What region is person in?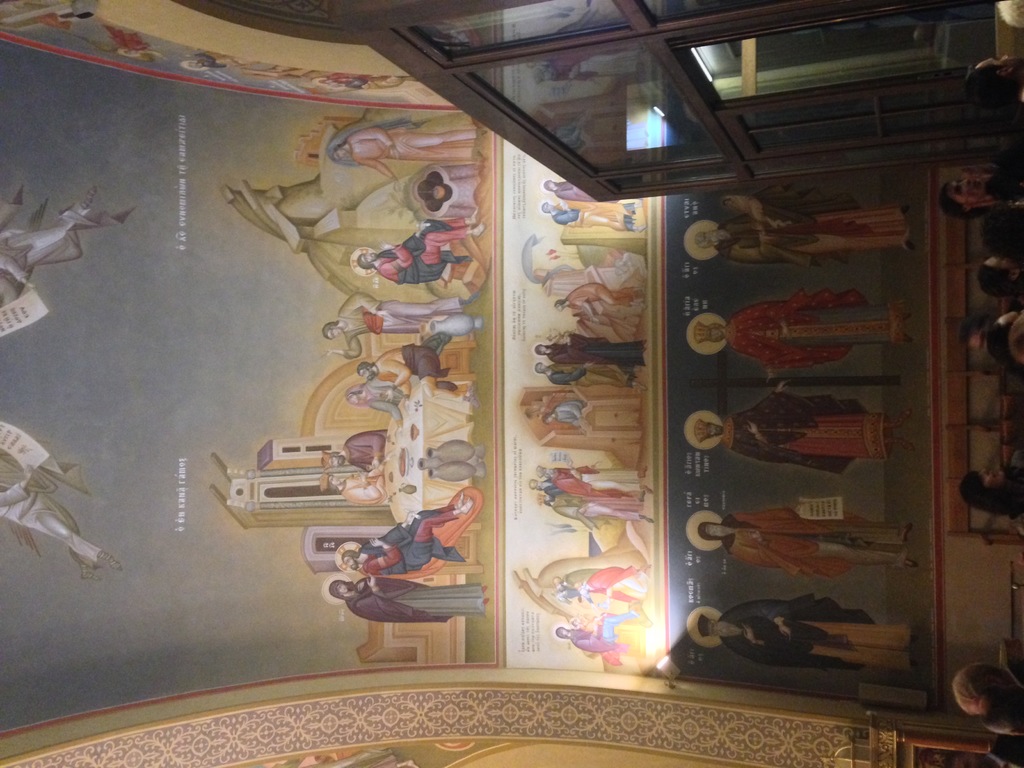
detection(333, 571, 490, 616).
